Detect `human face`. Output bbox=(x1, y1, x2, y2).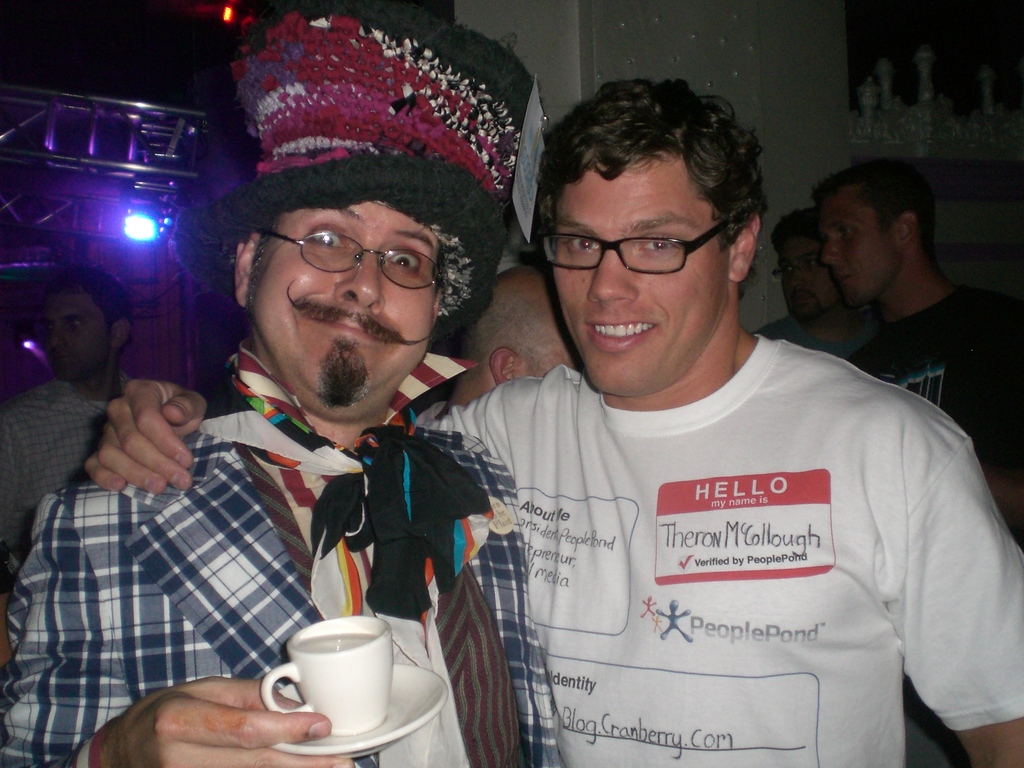
bbox=(40, 290, 114, 383).
